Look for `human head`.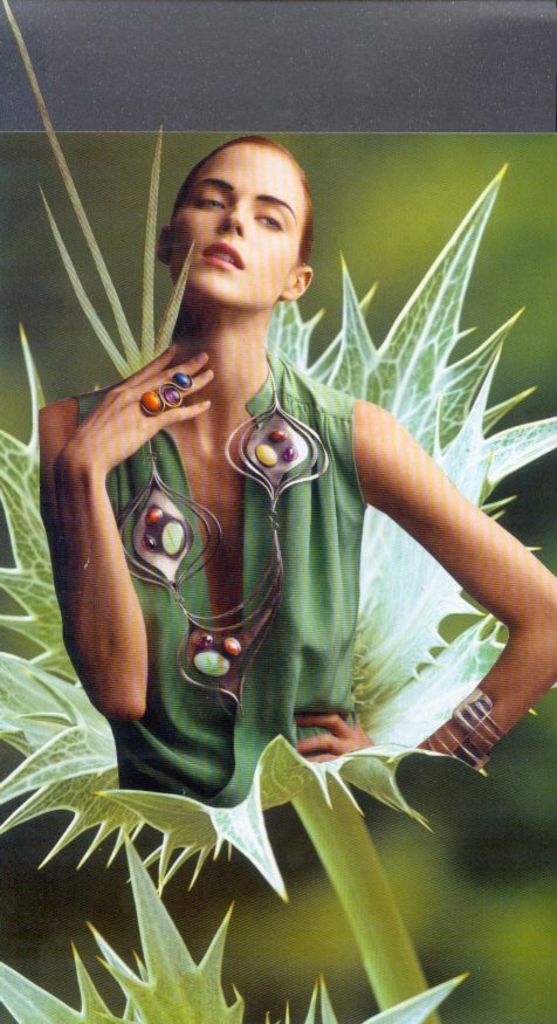
Found: bbox=[165, 130, 308, 300].
